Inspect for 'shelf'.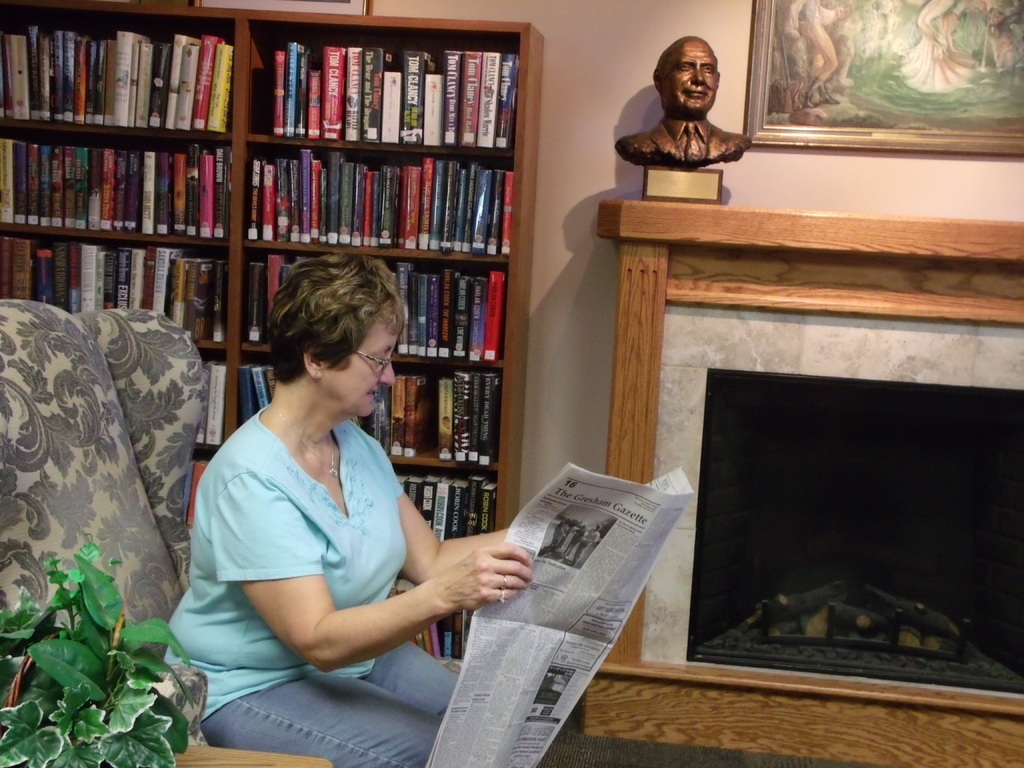
Inspection: [x1=230, y1=343, x2=517, y2=461].
